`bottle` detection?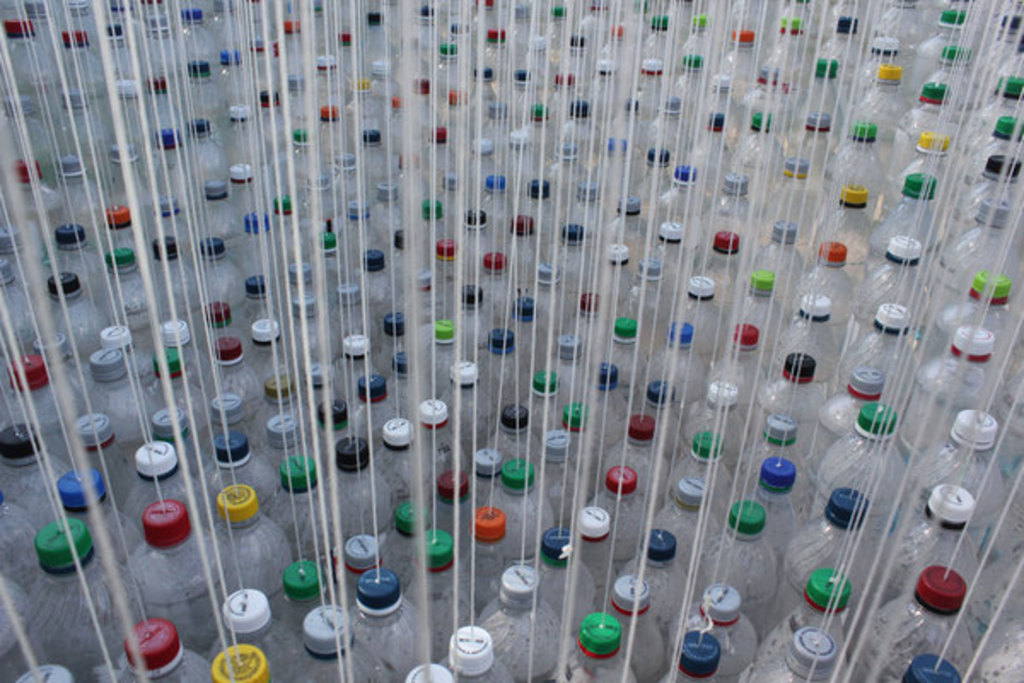
x1=736 y1=65 x2=802 y2=150
